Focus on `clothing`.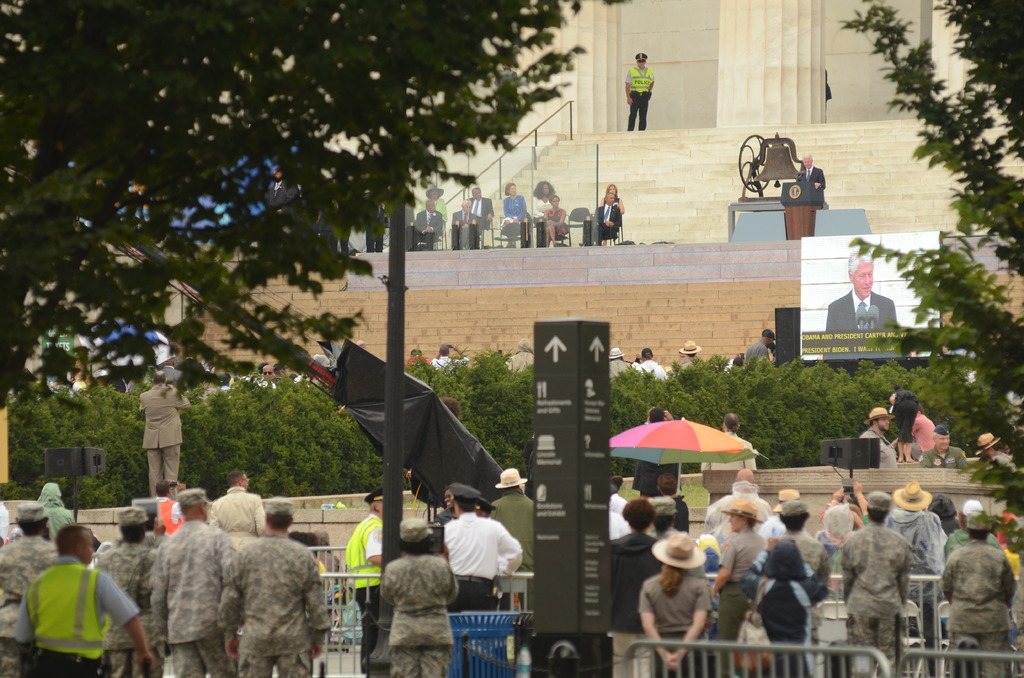
Focused at <bbox>147, 529, 242, 677</bbox>.
